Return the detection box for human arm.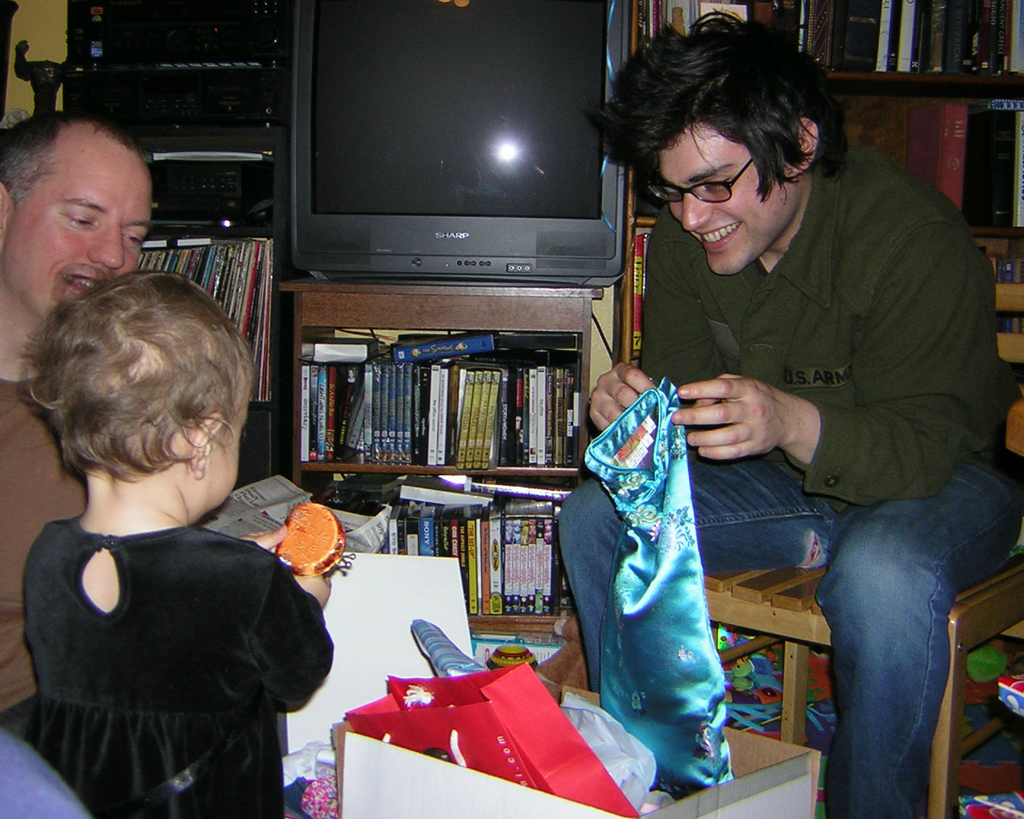
(x1=250, y1=561, x2=336, y2=711).
